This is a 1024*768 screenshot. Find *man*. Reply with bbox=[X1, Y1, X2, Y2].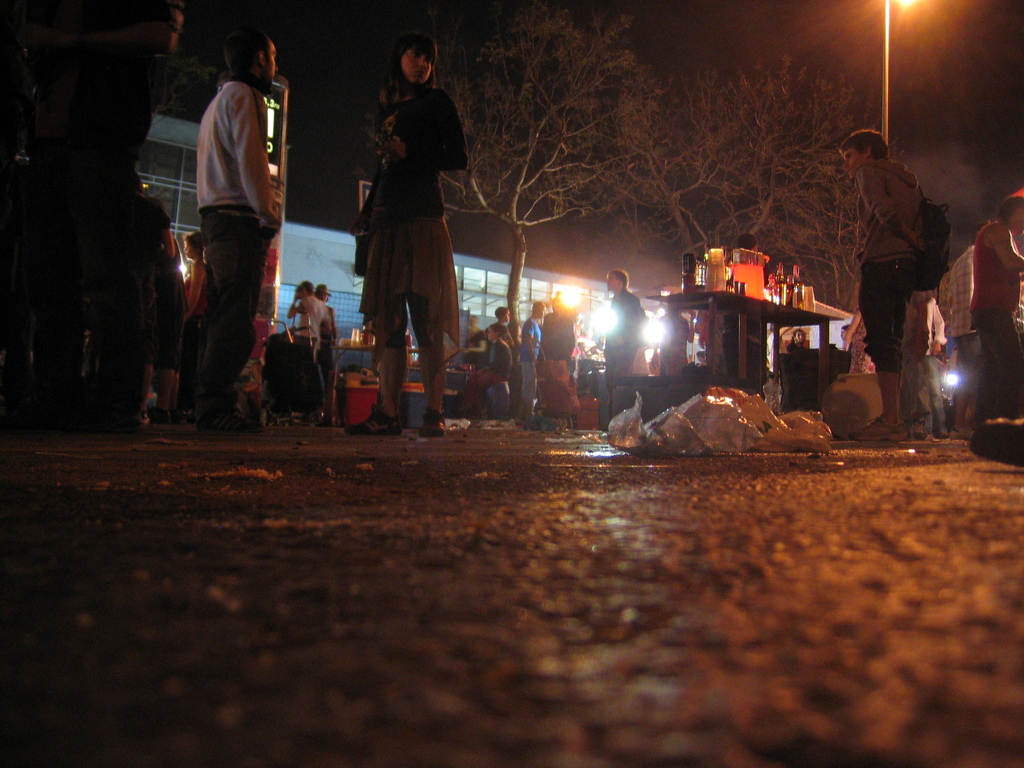
bbox=[512, 288, 560, 438].
